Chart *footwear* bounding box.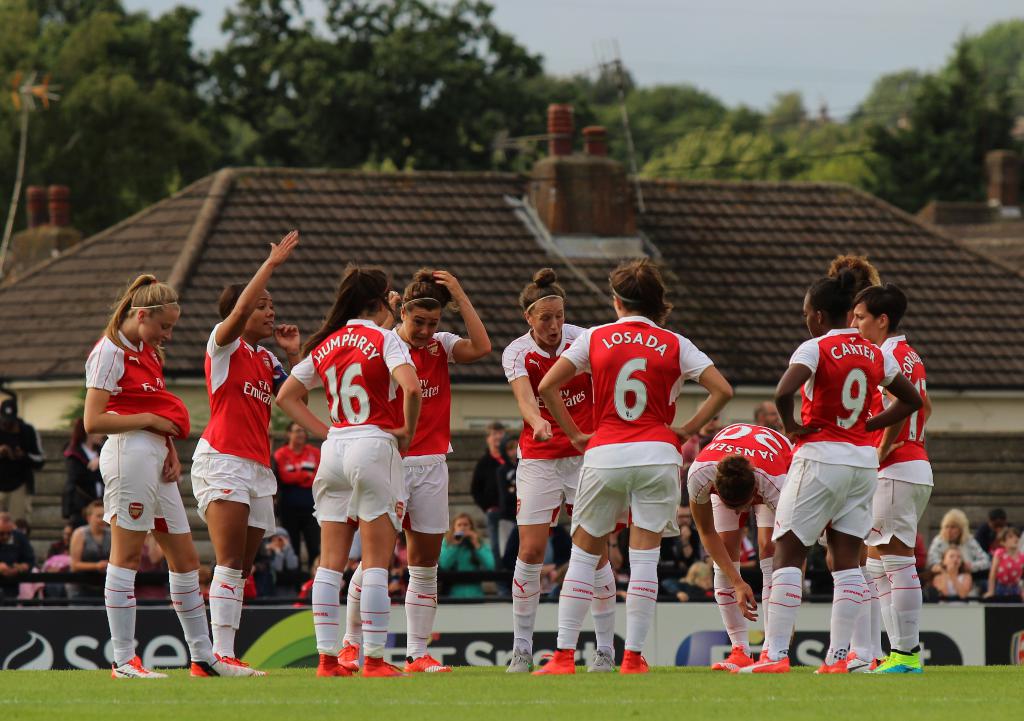
Charted: region(505, 654, 534, 676).
